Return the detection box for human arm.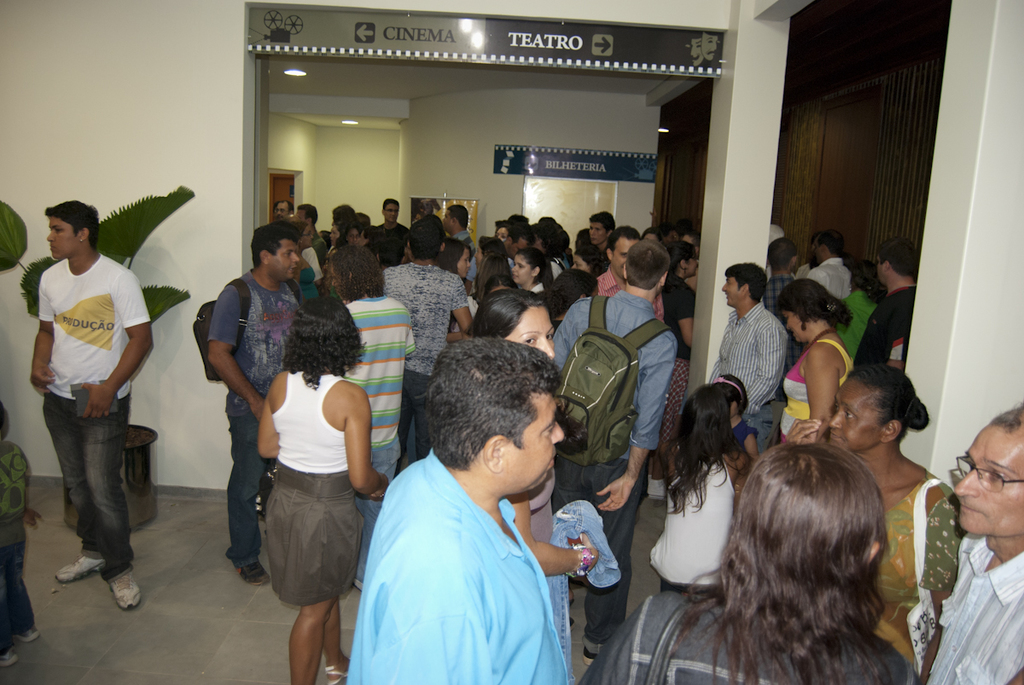
675 282 695 345.
